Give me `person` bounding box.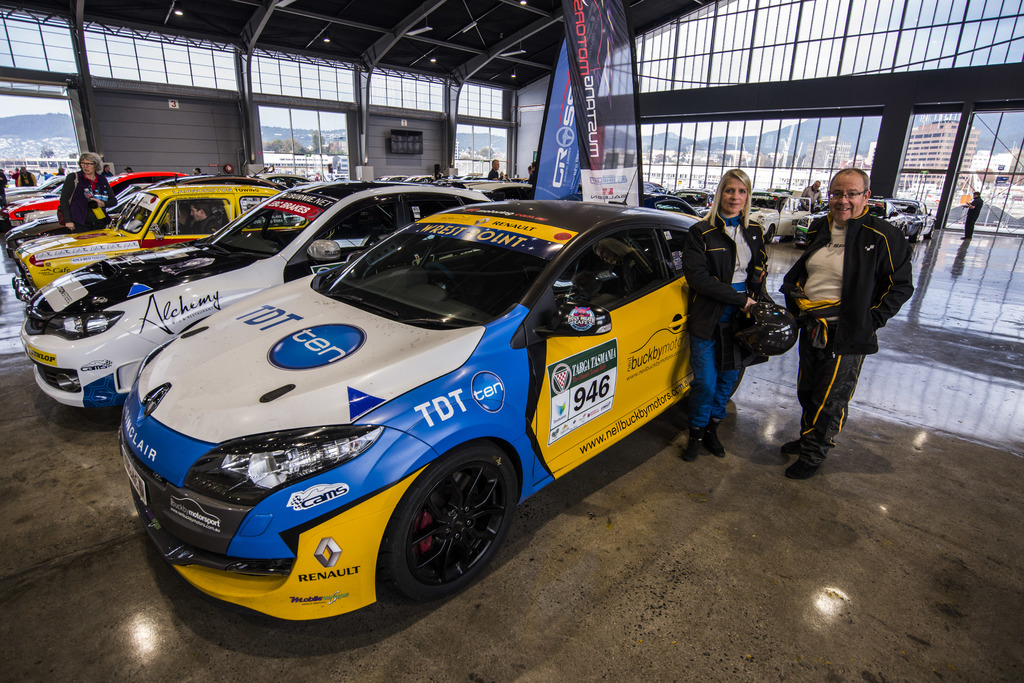
[0, 168, 7, 211].
